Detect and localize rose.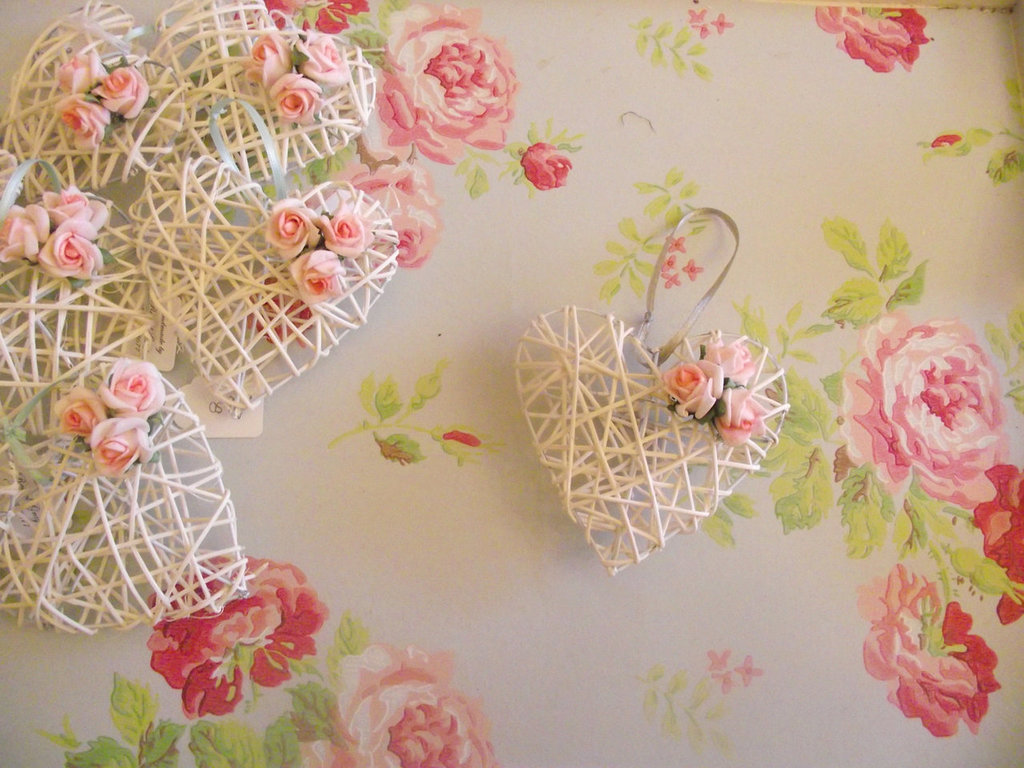
Localized at l=891, t=650, r=978, b=738.
